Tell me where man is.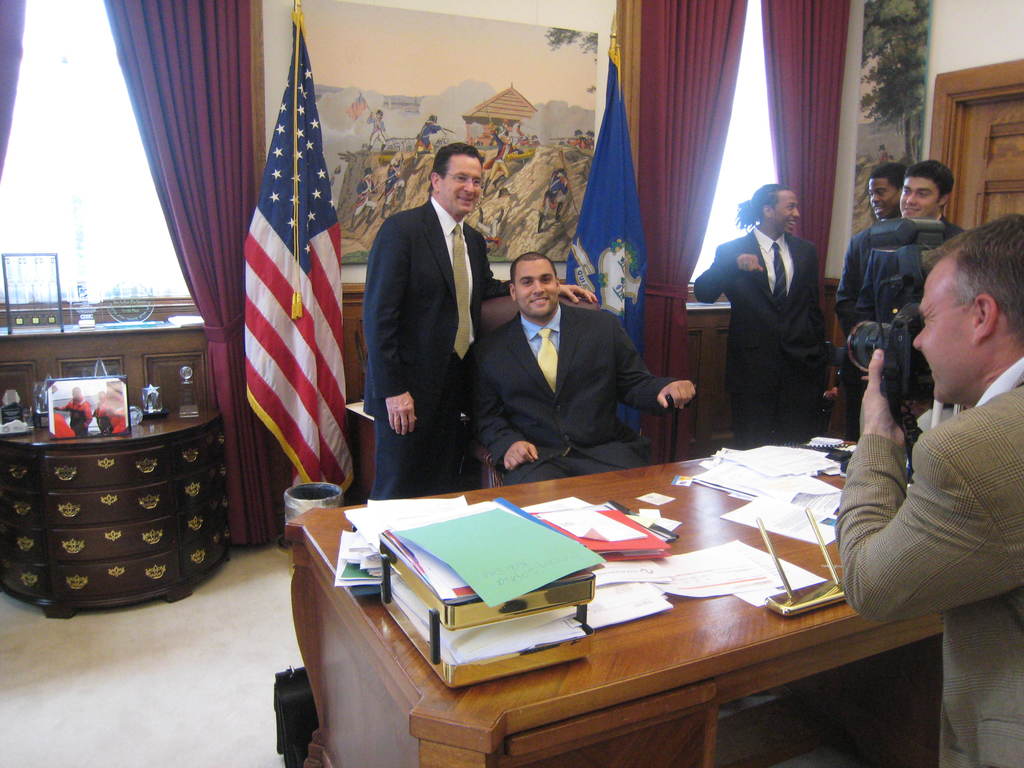
man is at (left=360, top=144, right=599, bottom=500).
